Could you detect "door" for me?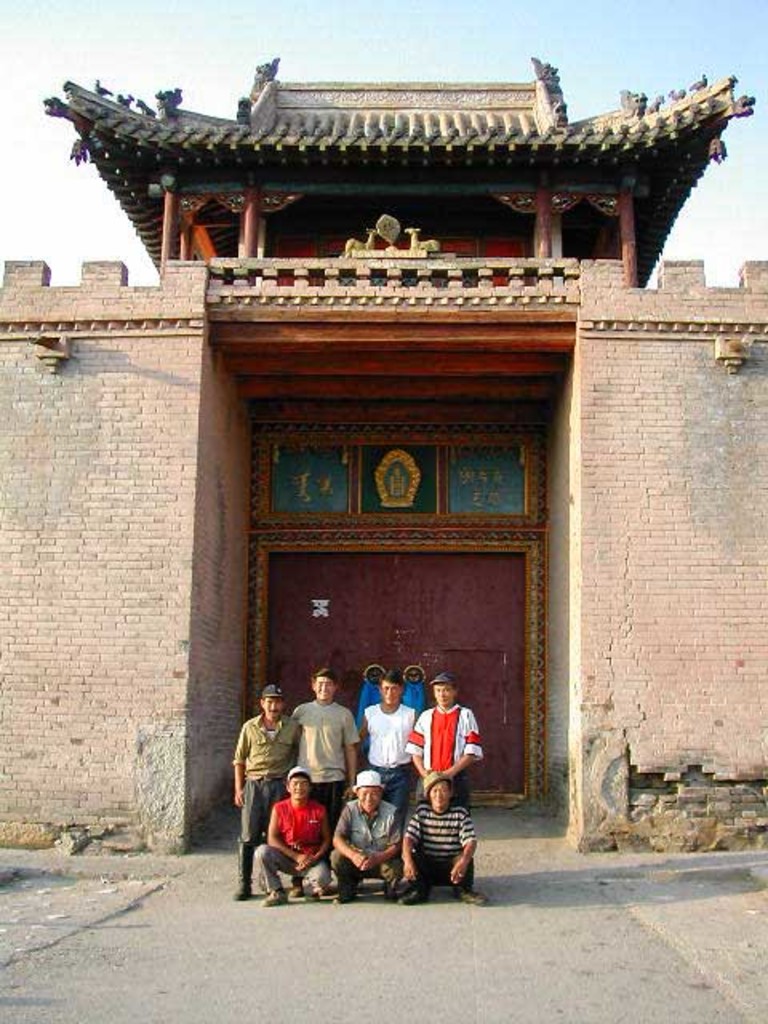
Detection result: (x1=224, y1=317, x2=558, y2=840).
